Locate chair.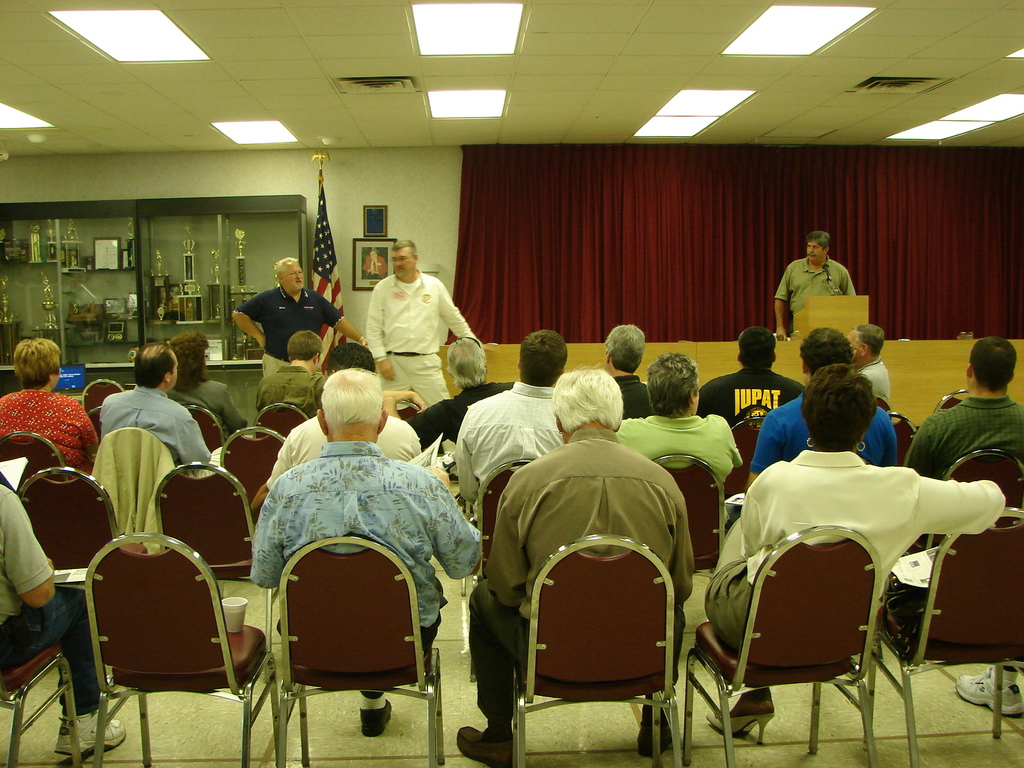
Bounding box: [x1=469, y1=461, x2=540, y2=674].
